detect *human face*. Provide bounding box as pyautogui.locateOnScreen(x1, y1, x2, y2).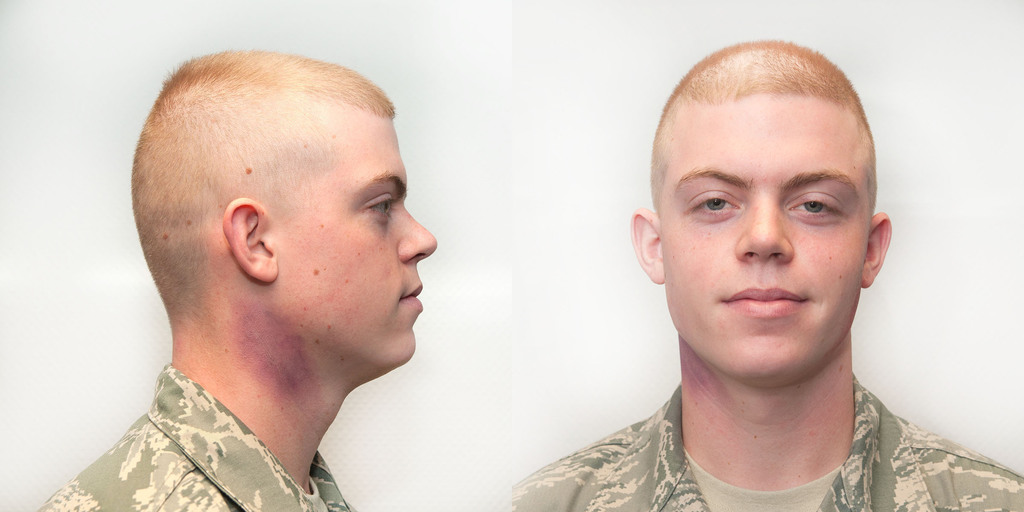
pyautogui.locateOnScreen(283, 117, 436, 364).
